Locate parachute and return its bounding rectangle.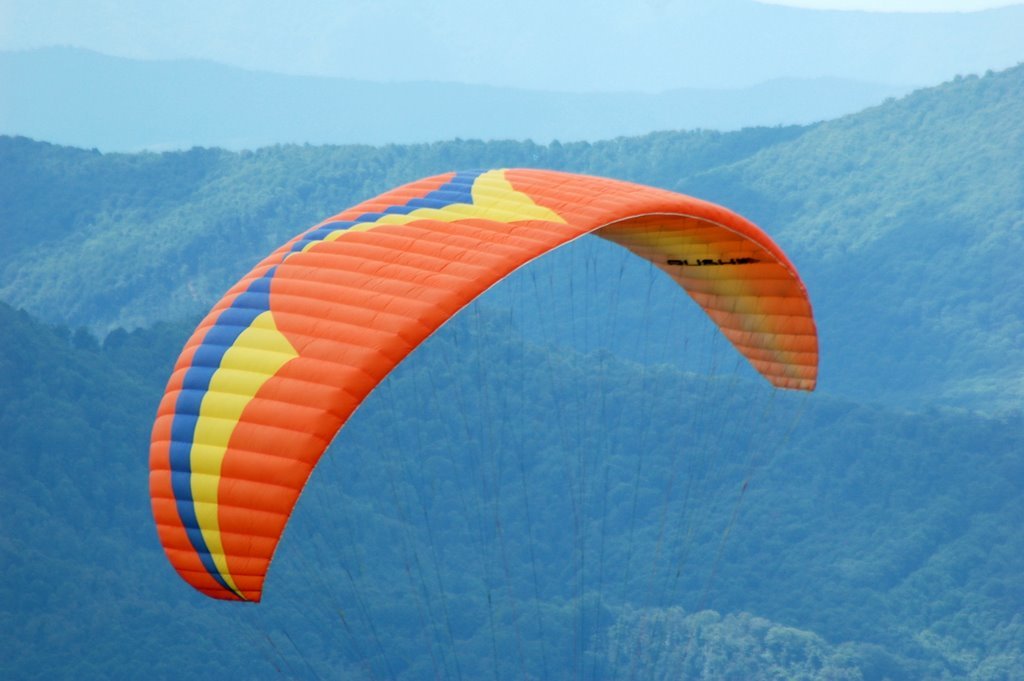
<region>153, 194, 848, 642</region>.
